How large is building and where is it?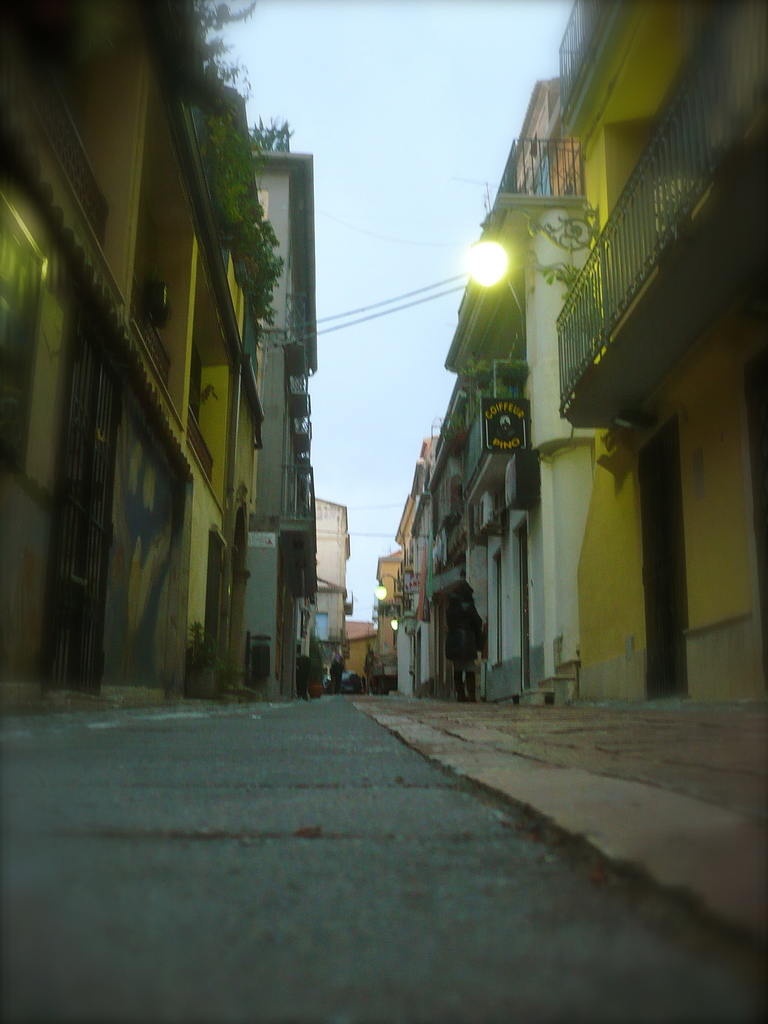
Bounding box: 371, 496, 420, 682.
